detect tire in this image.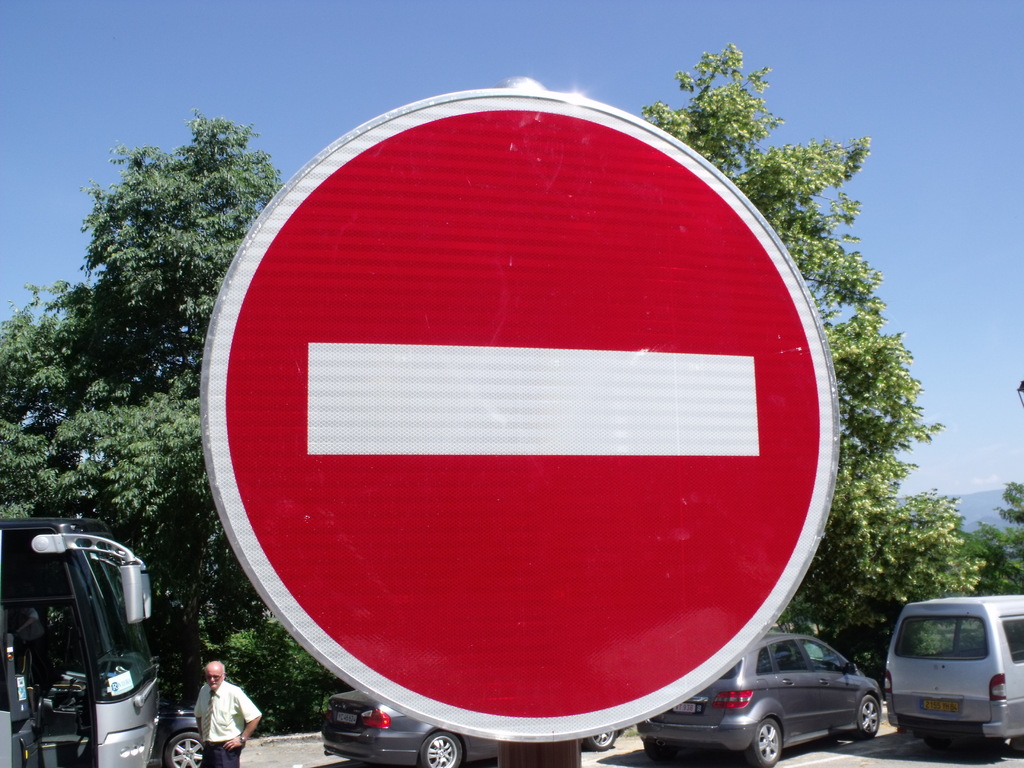
Detection: bbox=[423, 730, 461, 767].
